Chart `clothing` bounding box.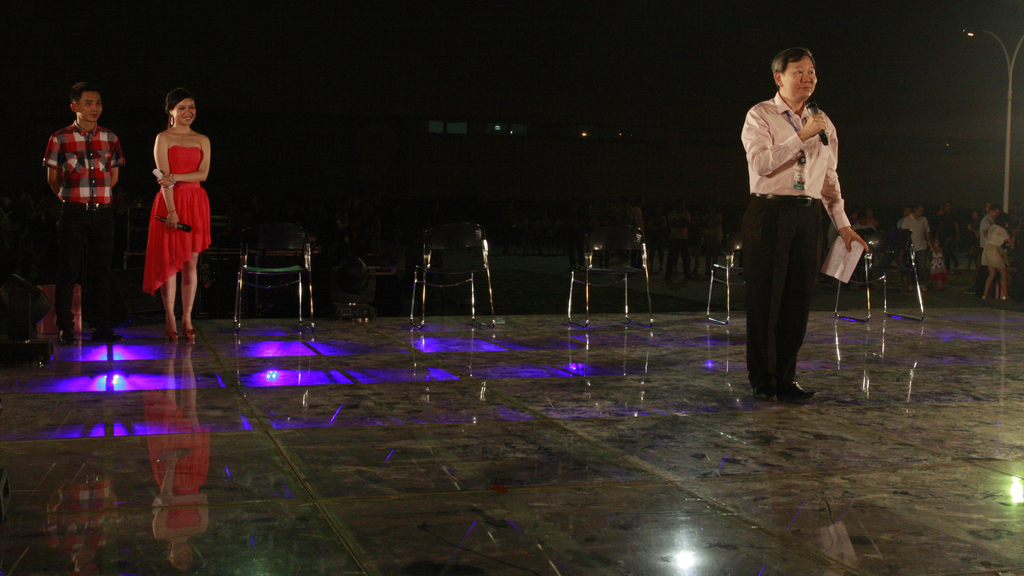
Charted: 899/210/929/273.
